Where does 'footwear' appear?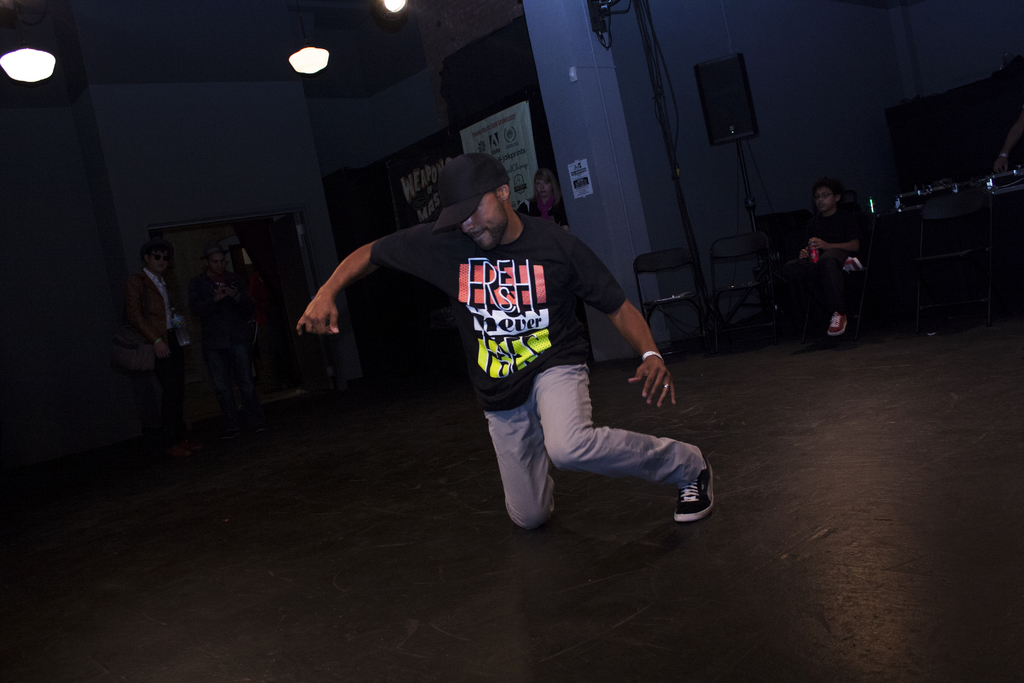
Appears at rect(841, 253, 866, 278).
